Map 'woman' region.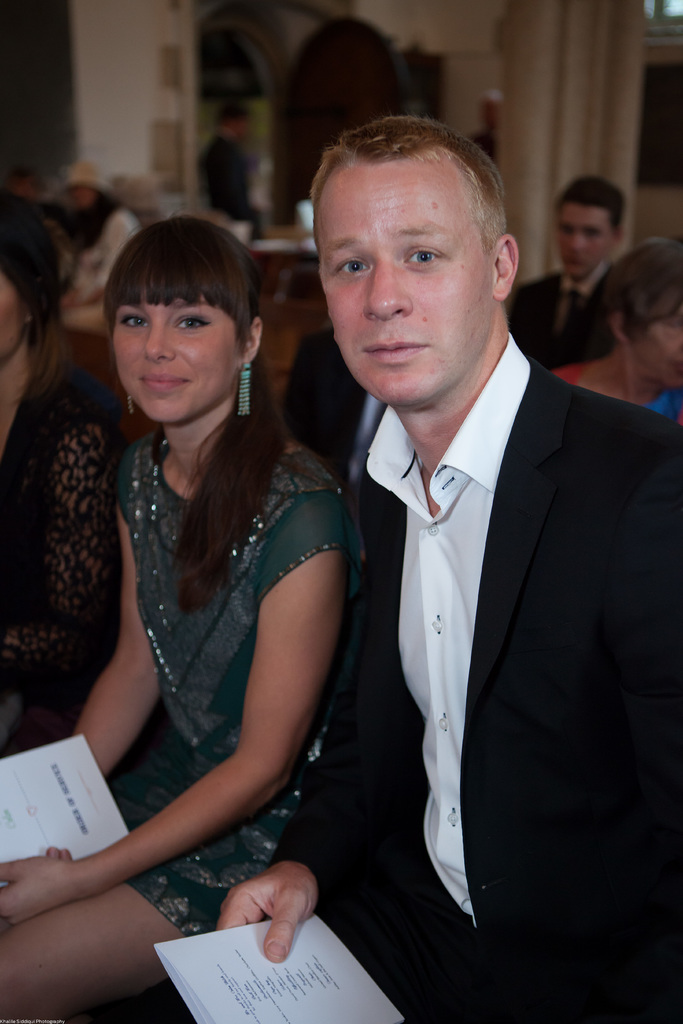
Mapped to box=[0, 191, 129, 774].
